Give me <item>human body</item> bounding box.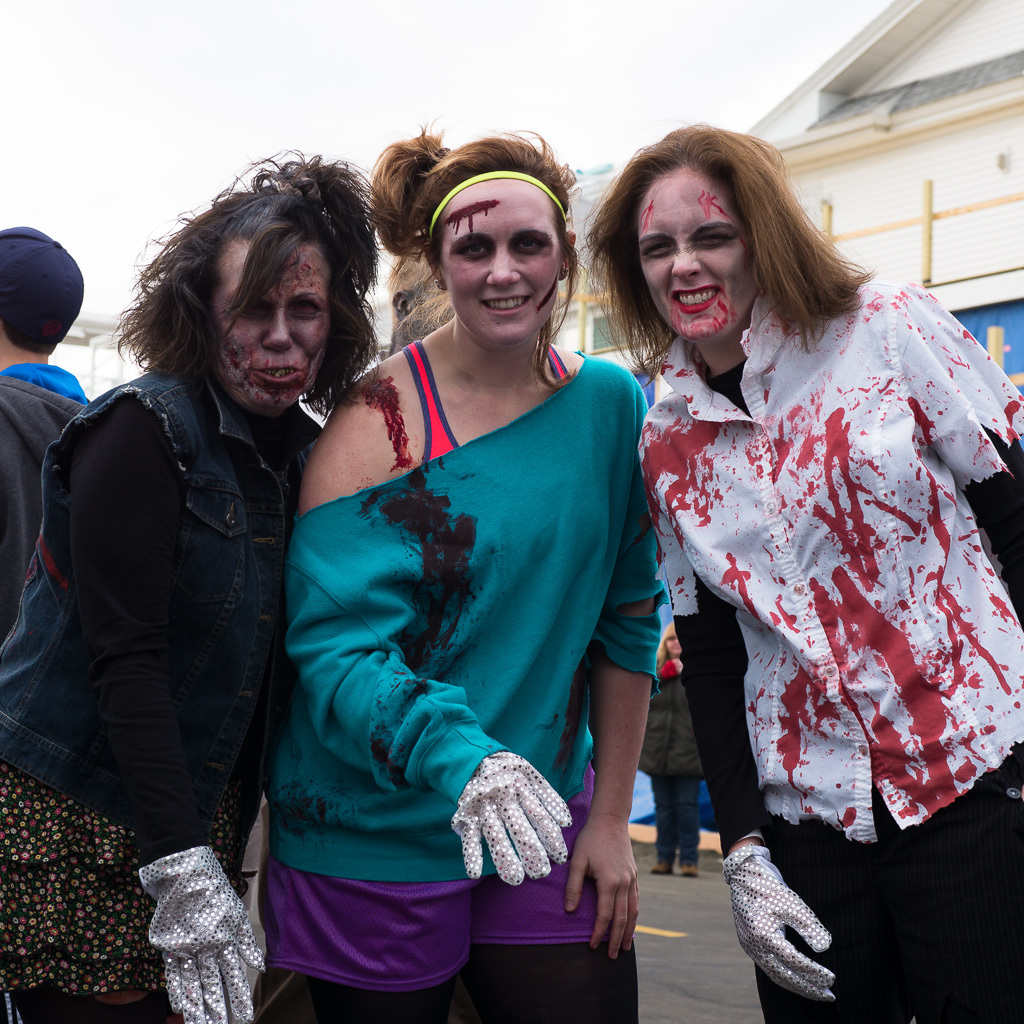
region(0, 362, 95, 639).
